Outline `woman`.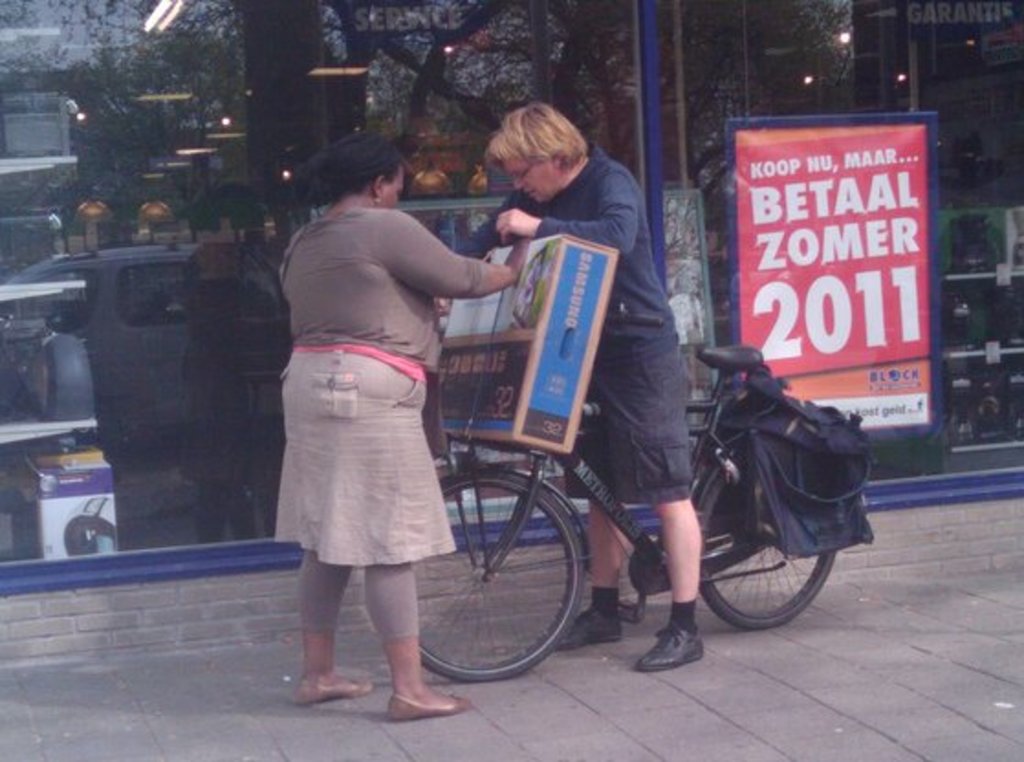
Outline: (x1=233, y1=110, x2=522, y2=716).
